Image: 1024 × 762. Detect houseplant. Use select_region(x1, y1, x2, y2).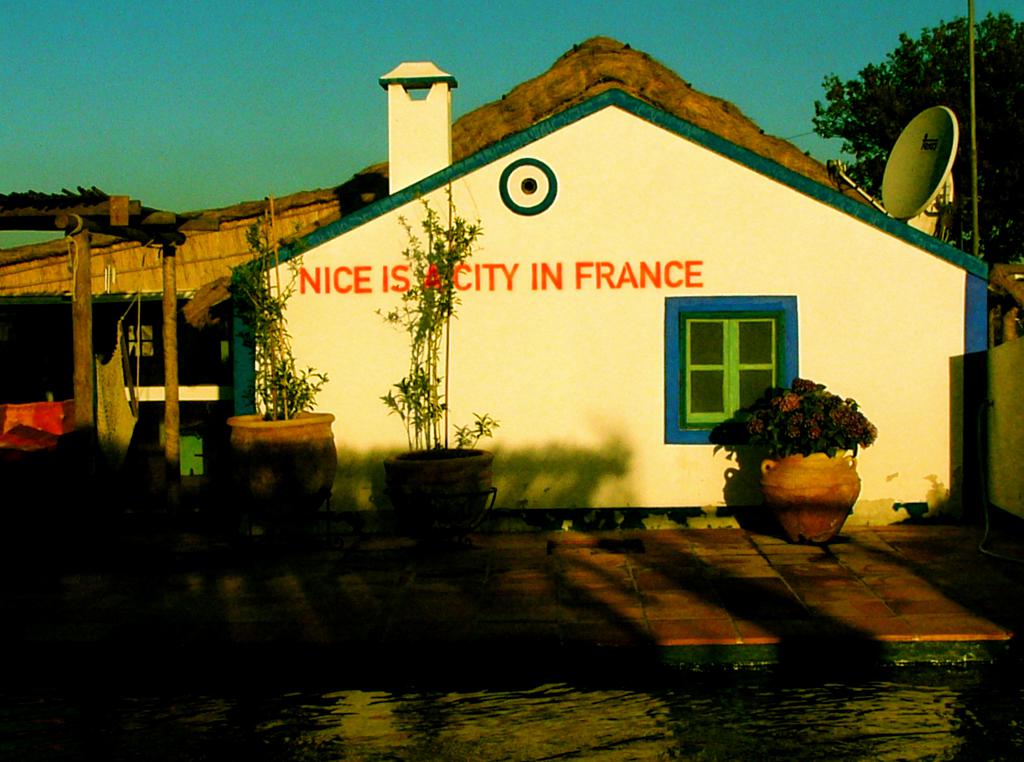
select_region(381, 195, 504, 532).
